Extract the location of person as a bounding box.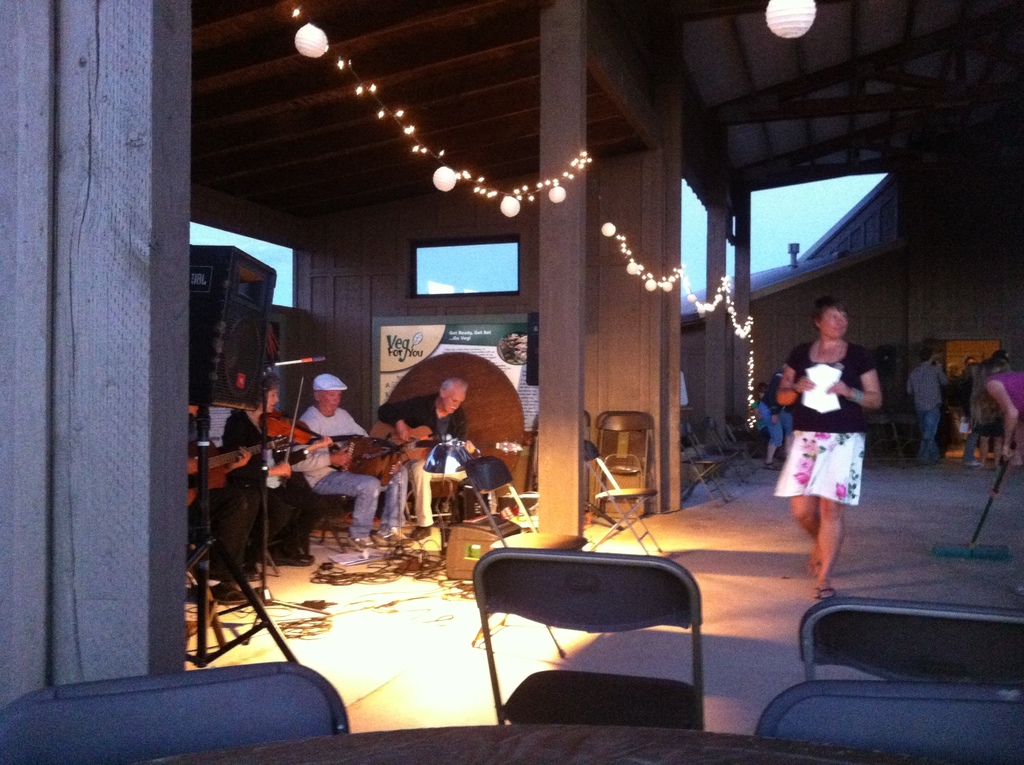
x1=742, y1=380, x2=771, y2=454.
